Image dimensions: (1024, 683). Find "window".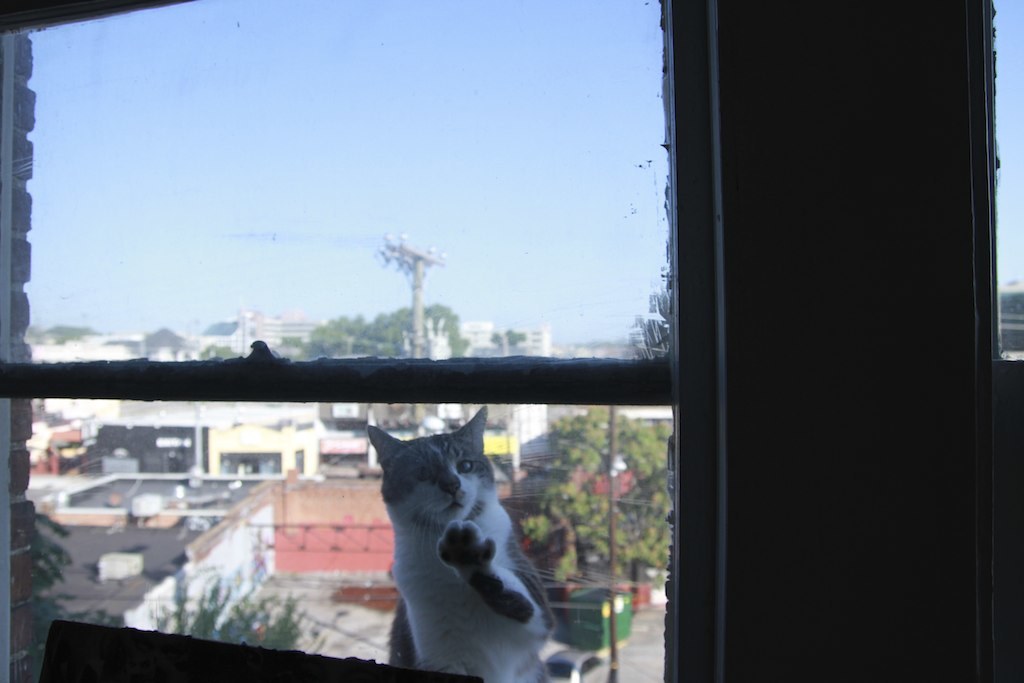
<bbox>8, 0, 685, 682</bbox>.
